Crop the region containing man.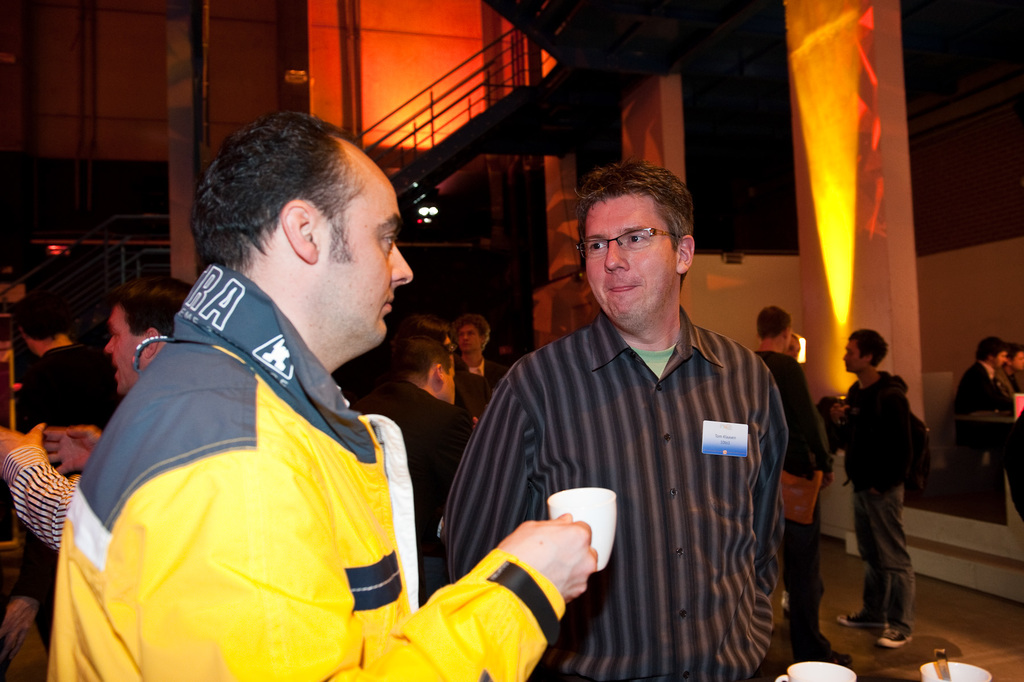
Crop region: select_region(839, 329, 937, 657).
